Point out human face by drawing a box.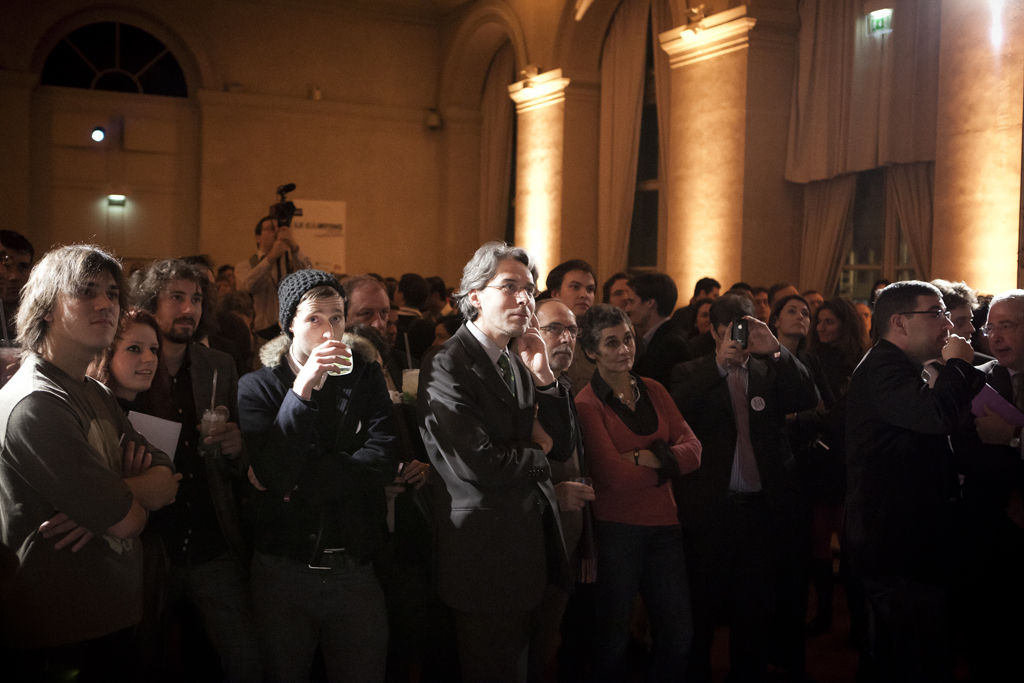
695/304/708/331.
